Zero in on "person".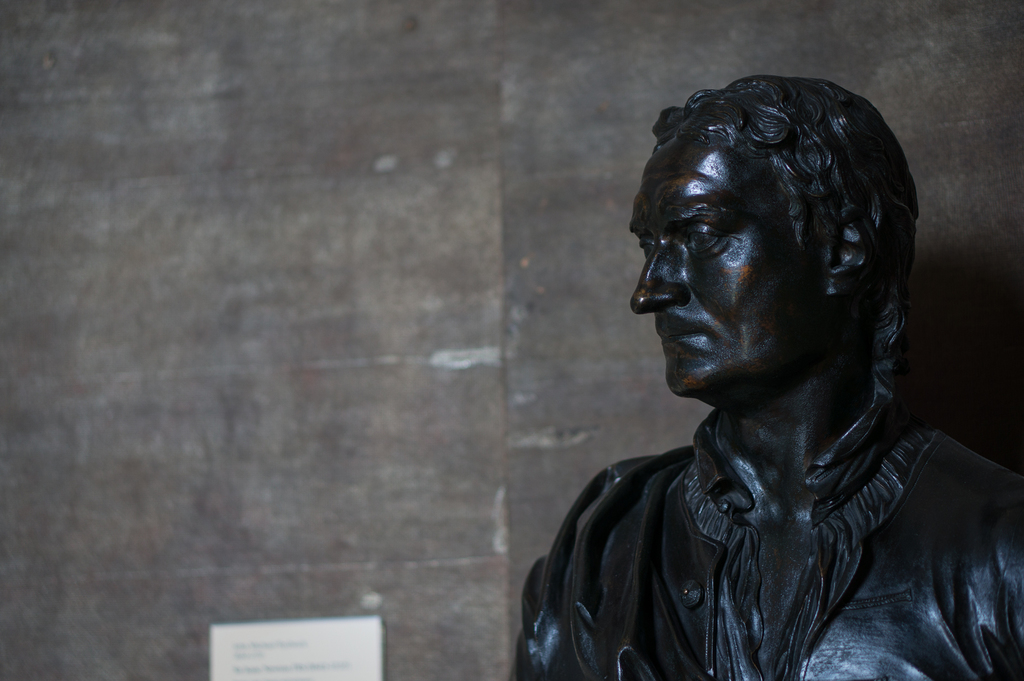
Zeroed in: [x1=484, y1=55, x2=1020, y2=680].
